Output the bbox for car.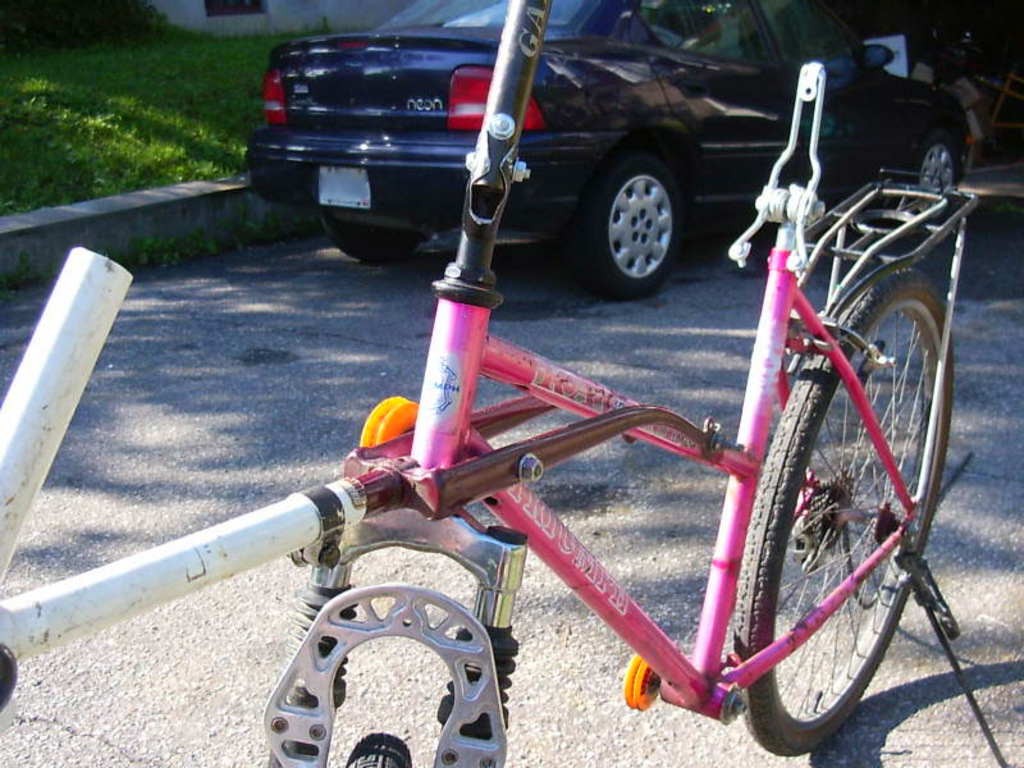
bbox=[237, 22, 945, 292].
